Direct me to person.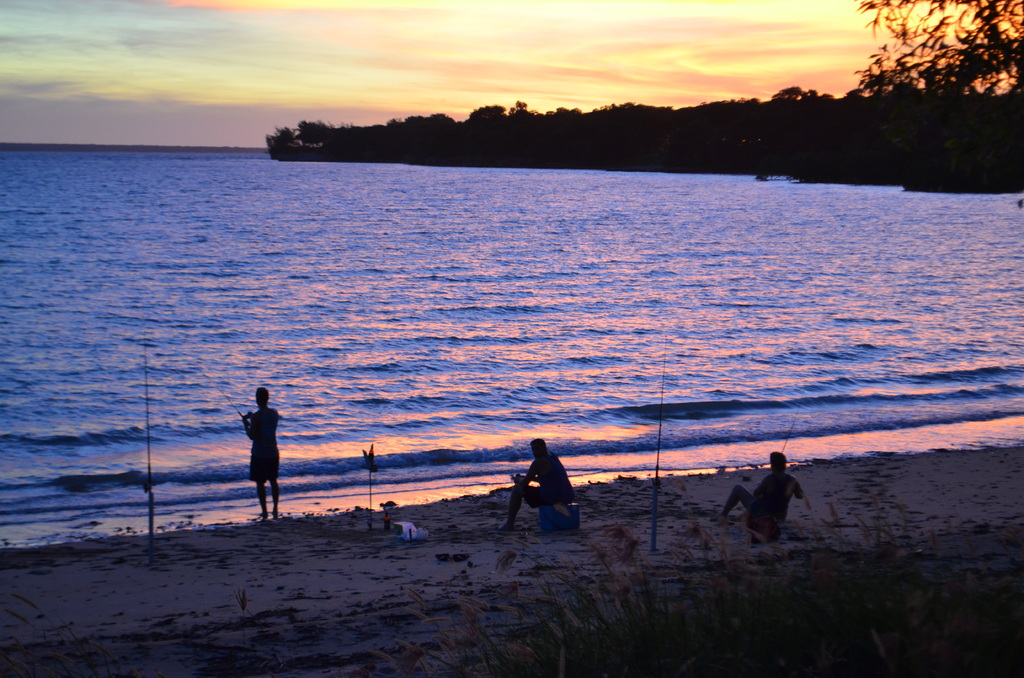
Direction: x1=508, y1=439, x2=573, y2=535.
